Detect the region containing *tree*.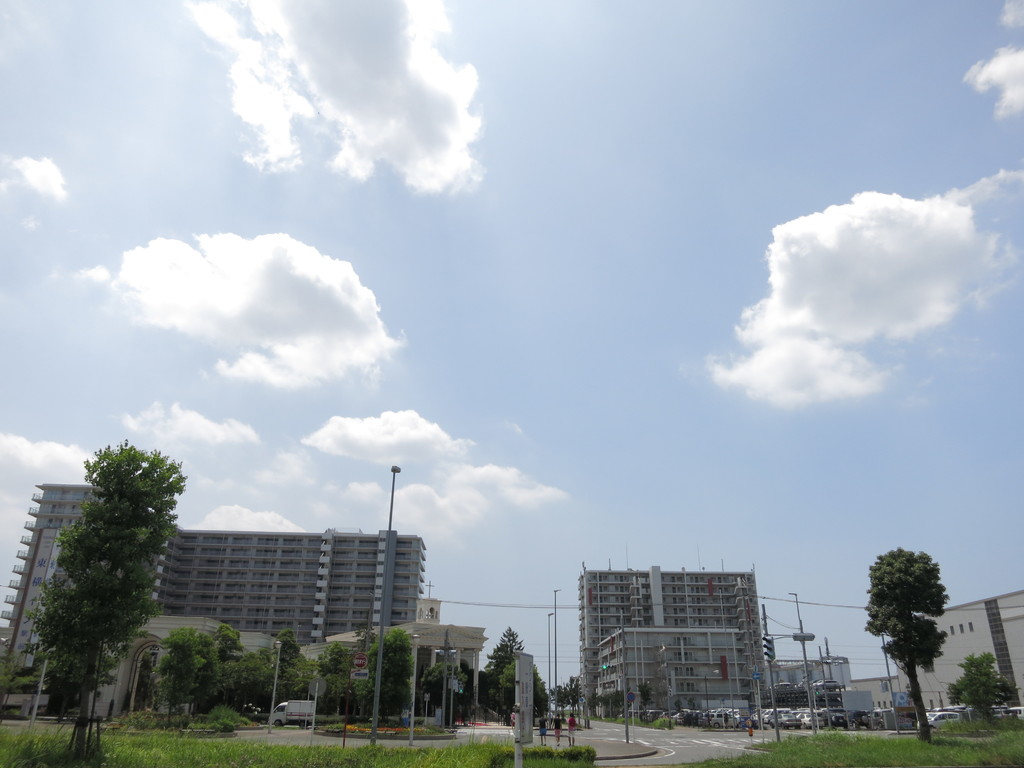
[x1=18, y1=652, x2=60, y2=690].
